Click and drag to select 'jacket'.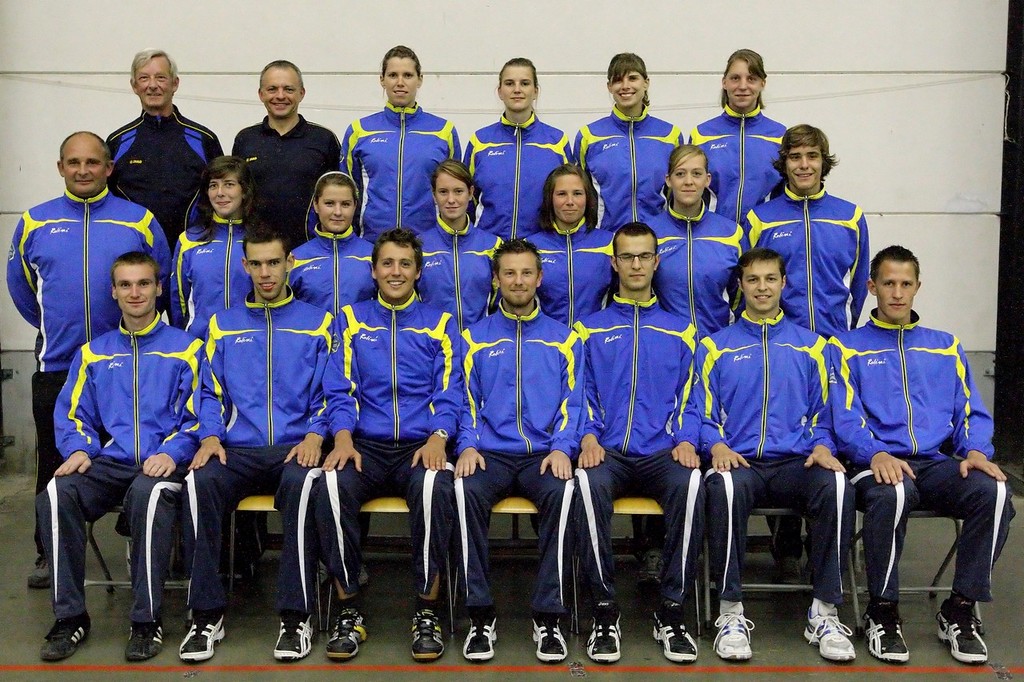
Selection: 414 210 506 340.
